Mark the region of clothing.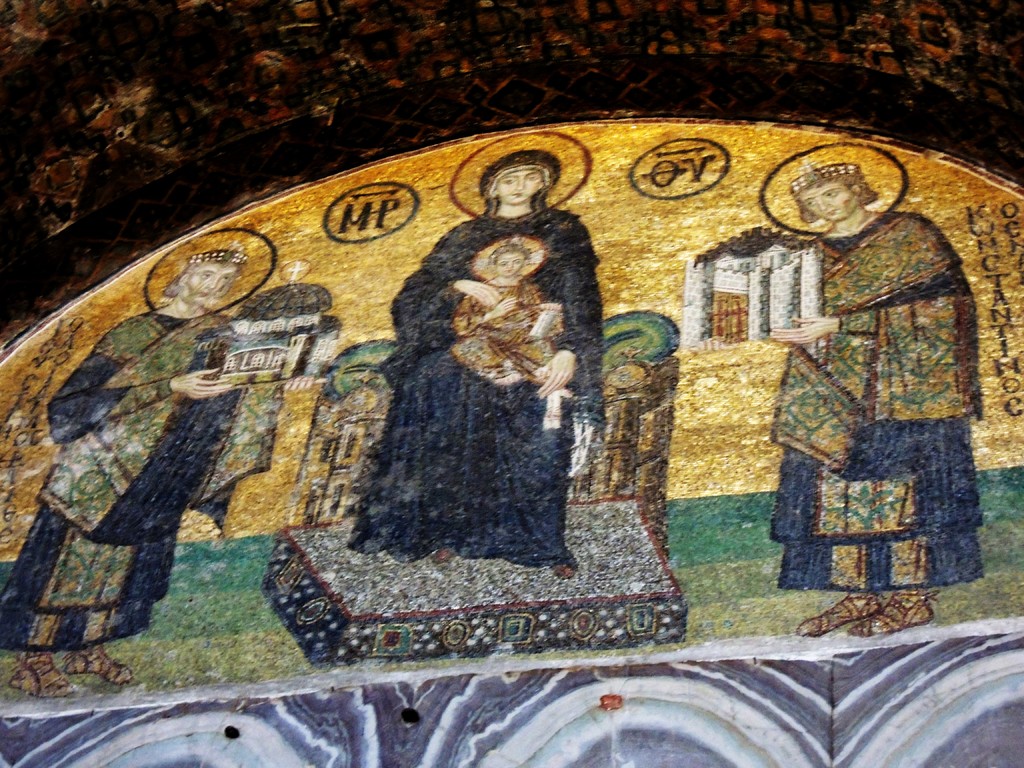
Region: 346 199 612 570.
